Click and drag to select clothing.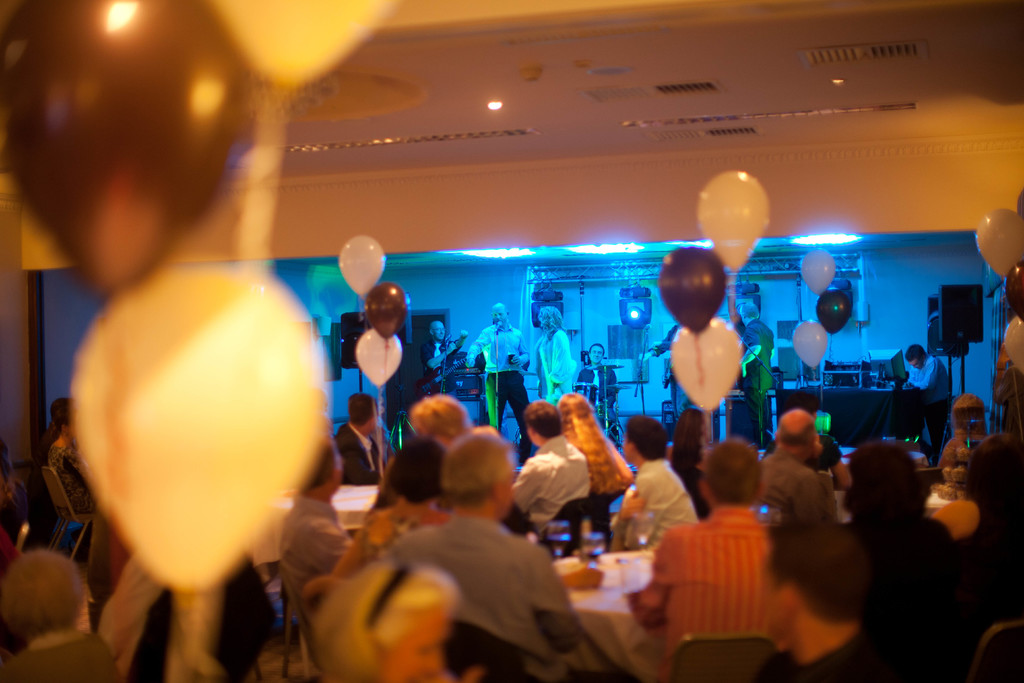
Selection: (left=276, top=493, right=355, bottom=656).
